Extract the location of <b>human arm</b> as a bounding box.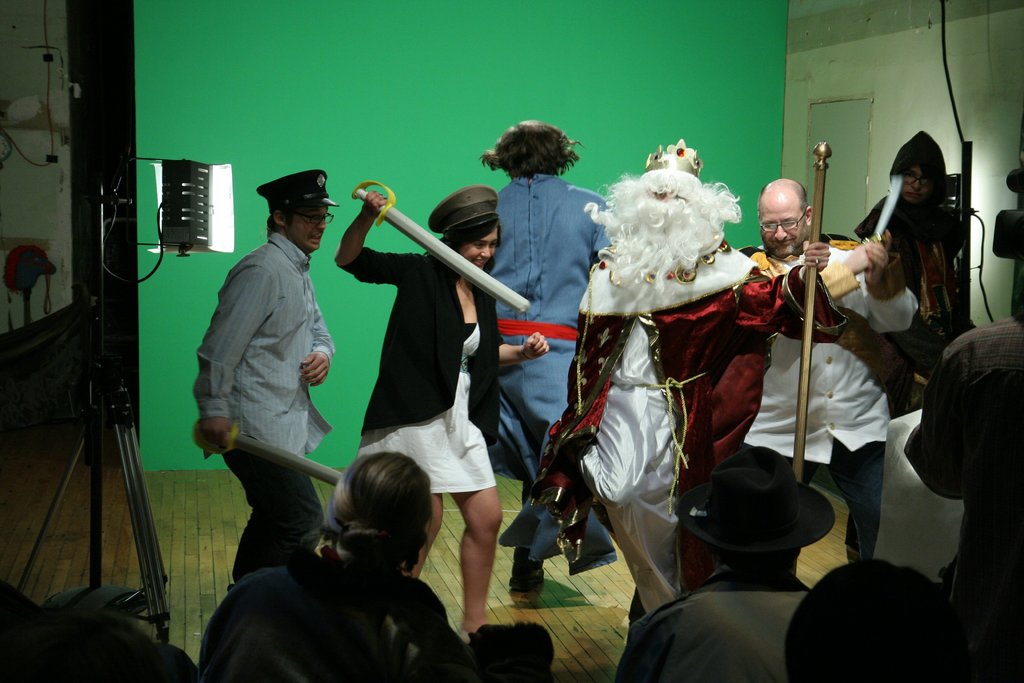
left=324, top=193, right=404, bottom=289.
